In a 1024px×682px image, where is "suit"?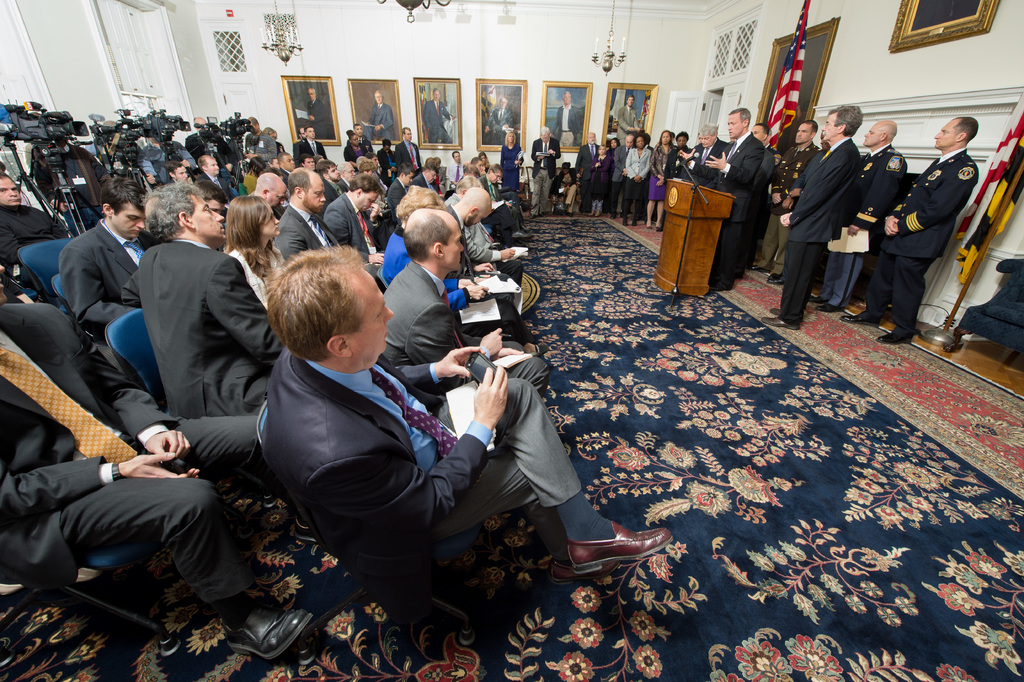
290 137 303 160.
